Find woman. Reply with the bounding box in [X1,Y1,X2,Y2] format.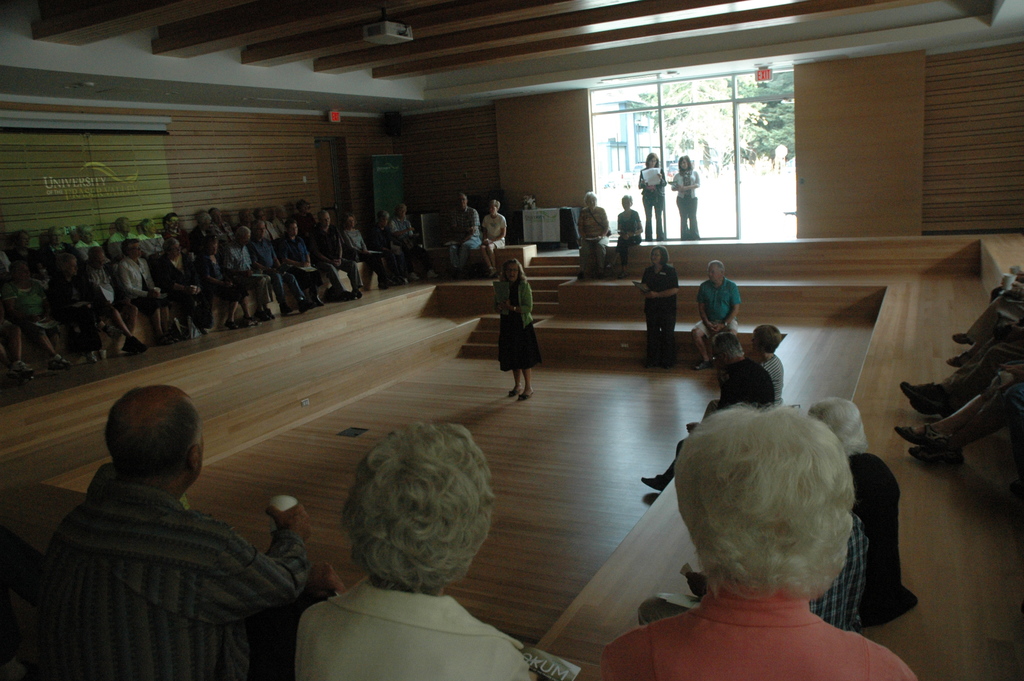
[341,213,396,289].
